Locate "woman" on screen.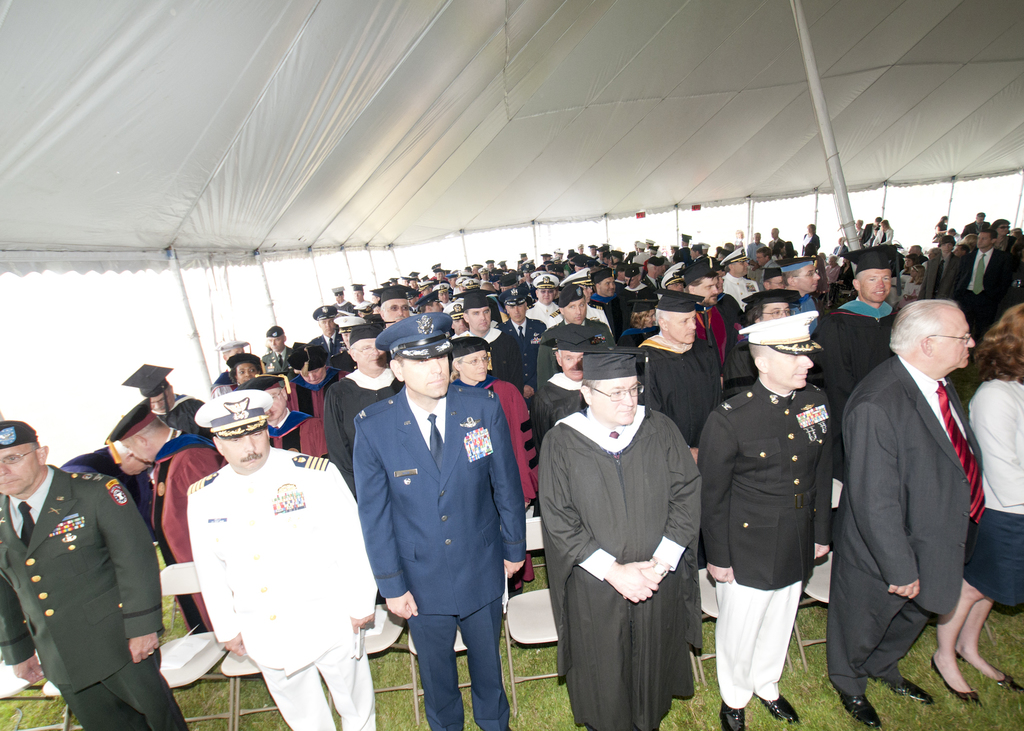
On screen at pyautogui.locateOnScreen(902, 255, 921, 273).
